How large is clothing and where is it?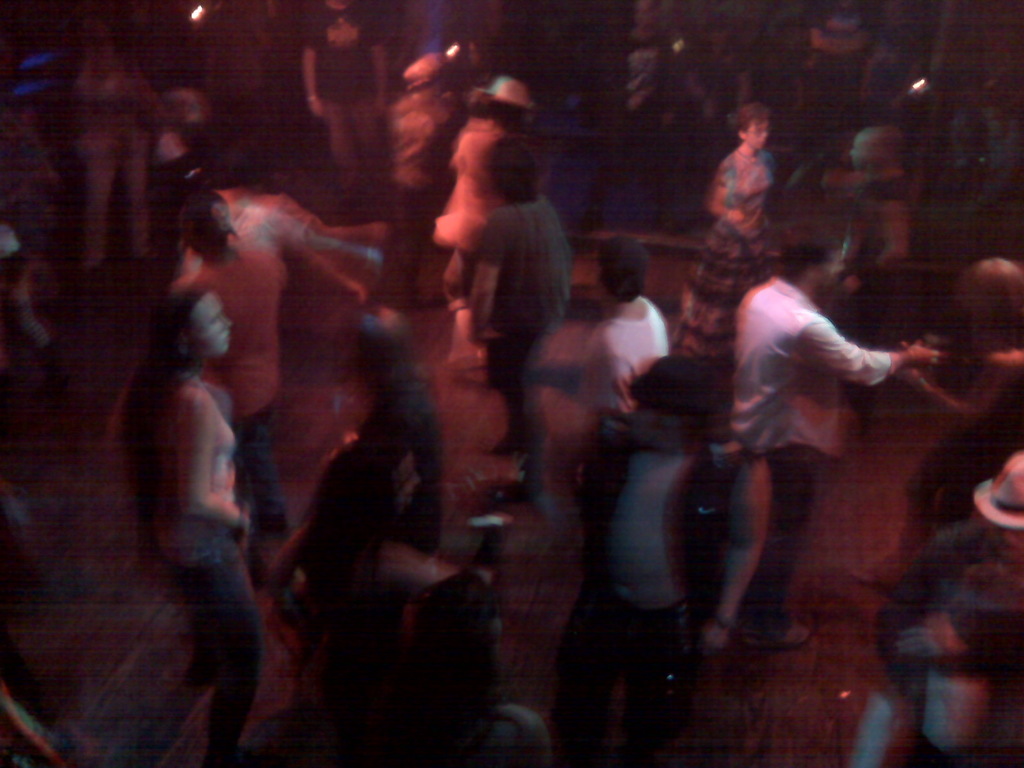
Bounding box: (153, 361, 267, 767).
